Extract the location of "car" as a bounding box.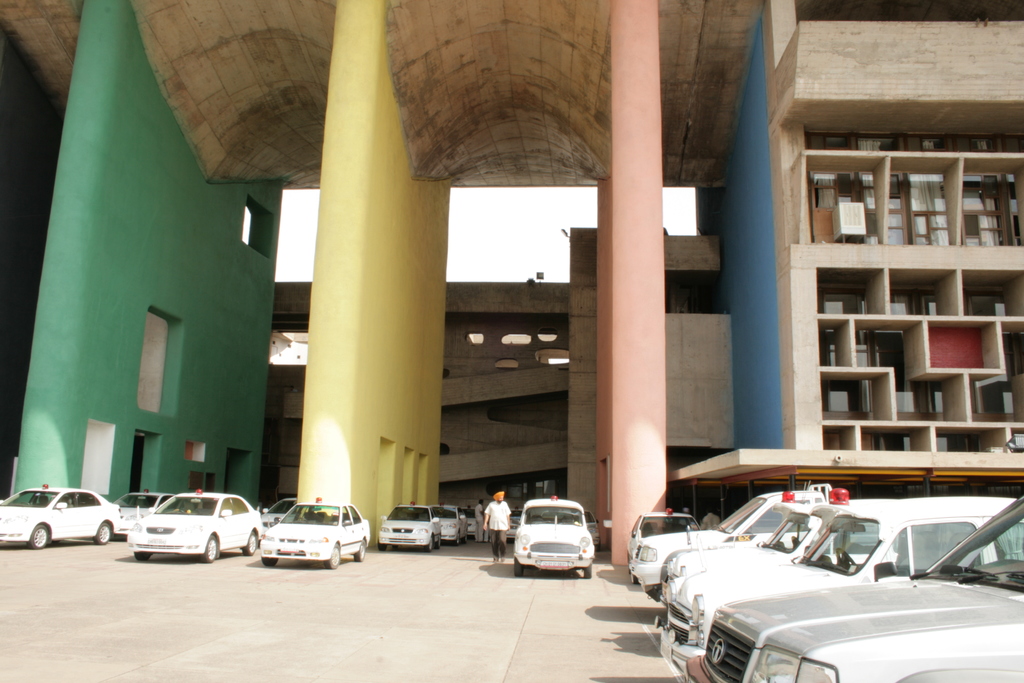
(7, 490, 115, 554).
